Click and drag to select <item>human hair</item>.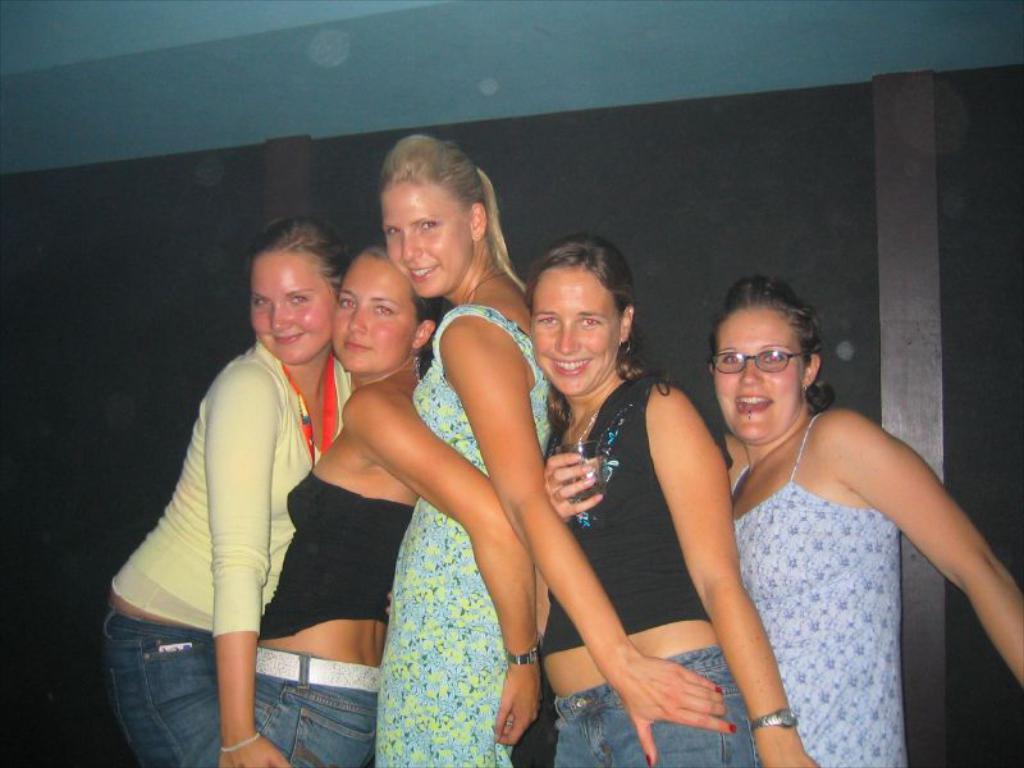
Selection: box=[524, 232, 675, 444].
